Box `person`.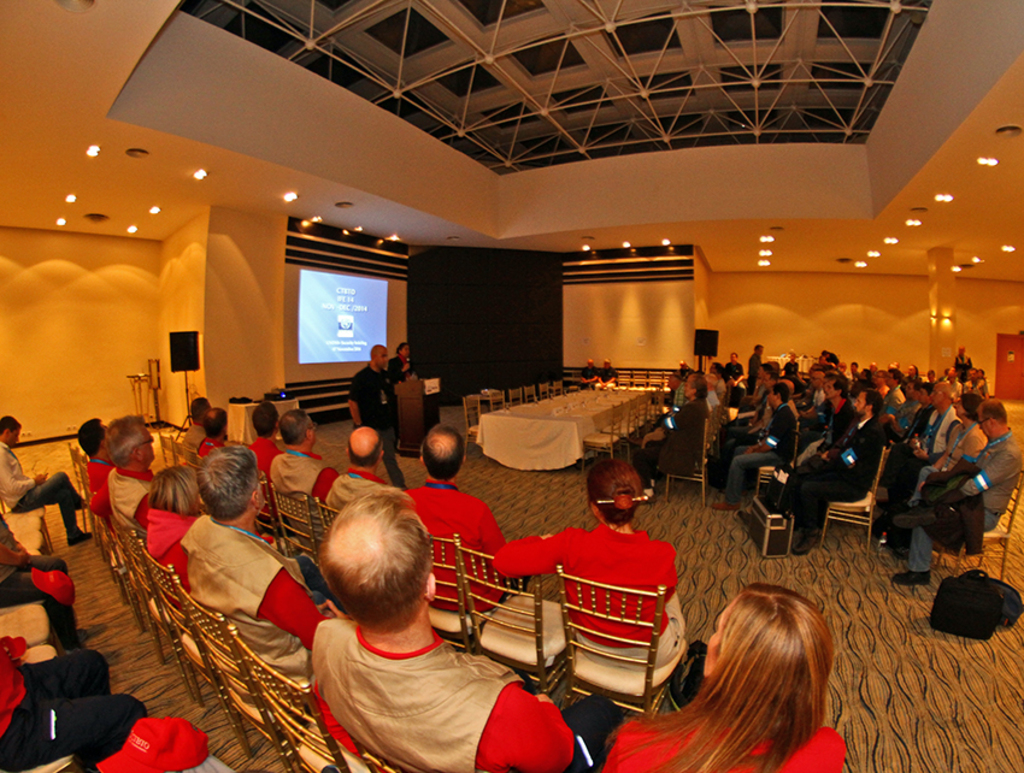
select_region(0, 417, 88, 545).
